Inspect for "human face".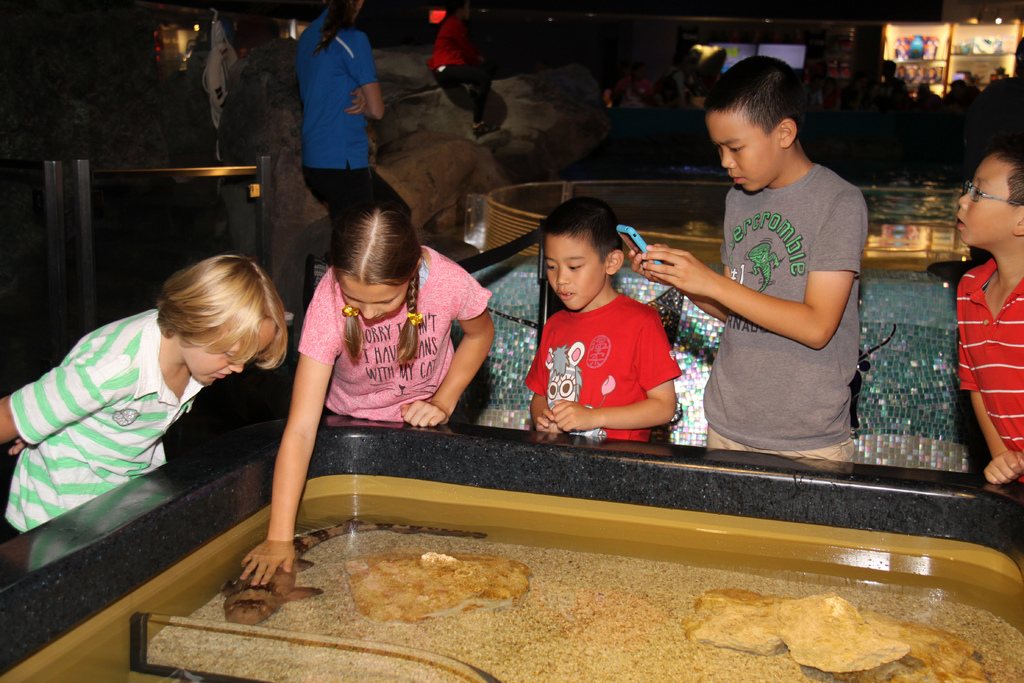
Inspection: <box>545,234,605,309</box>.
